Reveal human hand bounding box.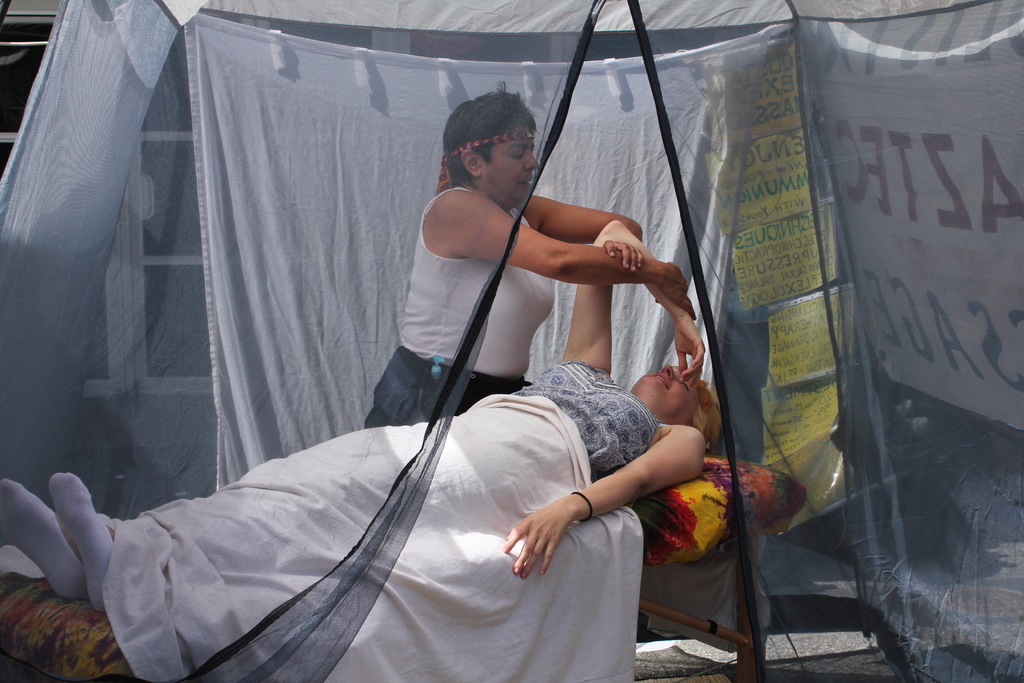
Revealed: [508, 490, 591, 581].
